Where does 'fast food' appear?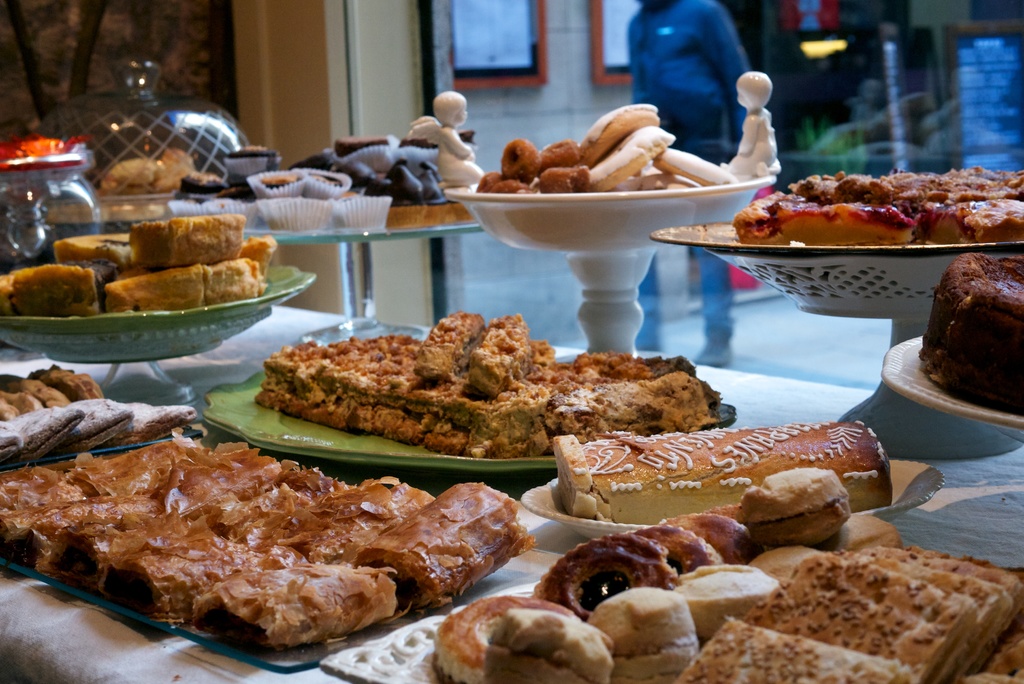
Appears at [x1=540, y1=163, x2=595, y2=192].
